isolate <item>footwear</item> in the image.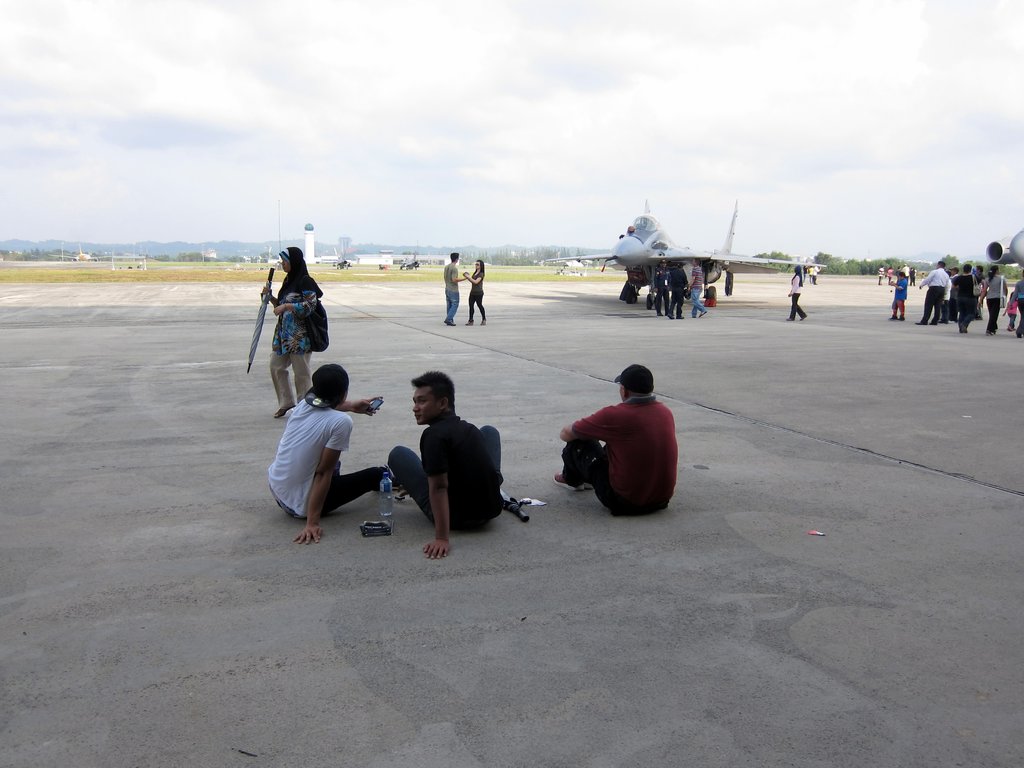
Isolated region: bbox=(1006, 323, 1014, 331).
